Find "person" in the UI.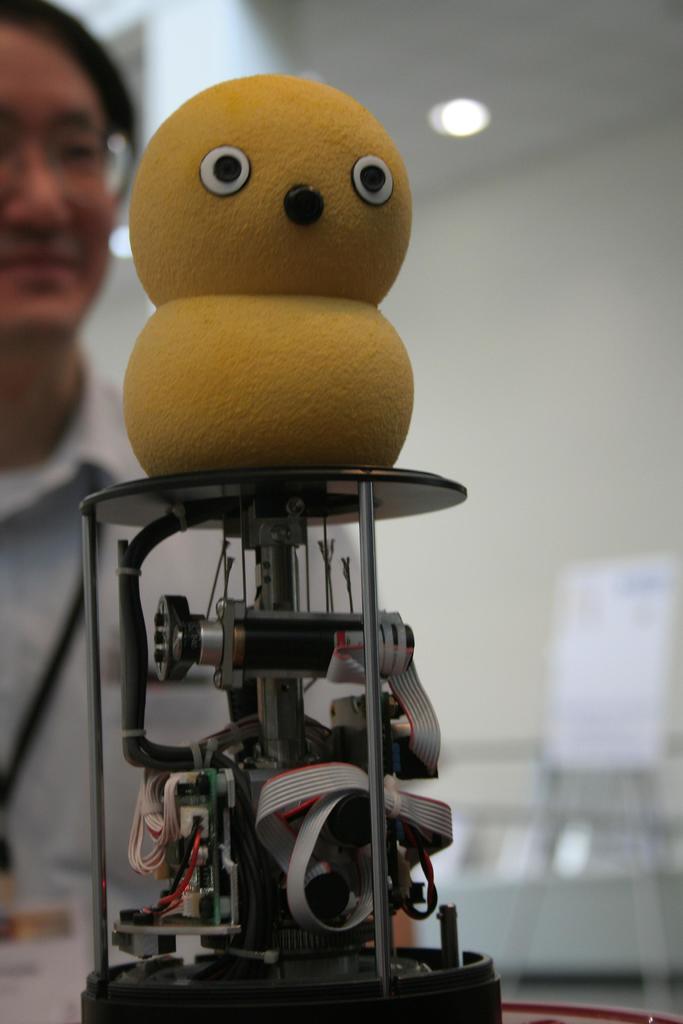
UI element at {"x1": 0, "y1": 0, "x2": 419, "y2": 1023}.
